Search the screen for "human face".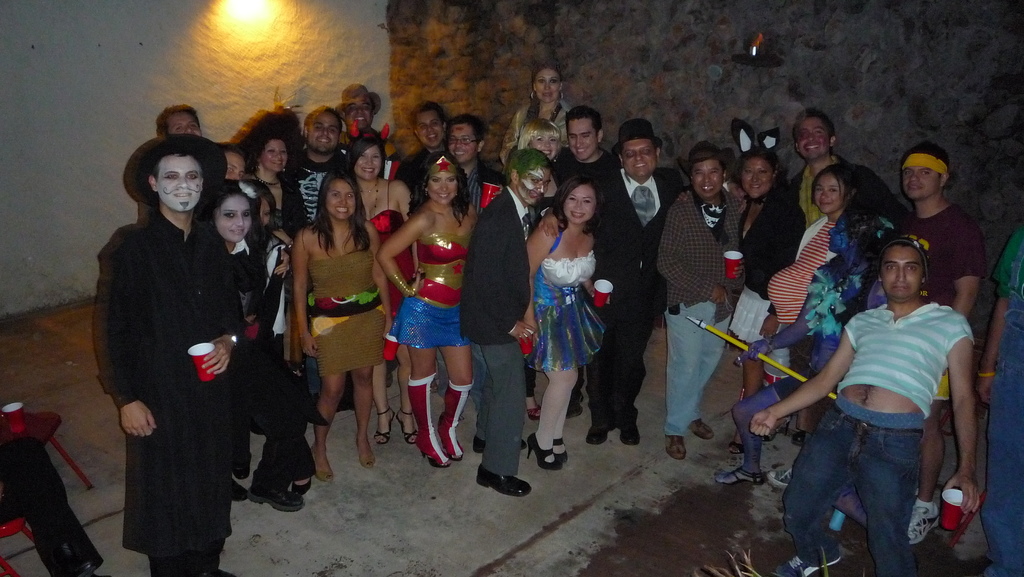
Found at bbox=(523, 120, 559, 161).
